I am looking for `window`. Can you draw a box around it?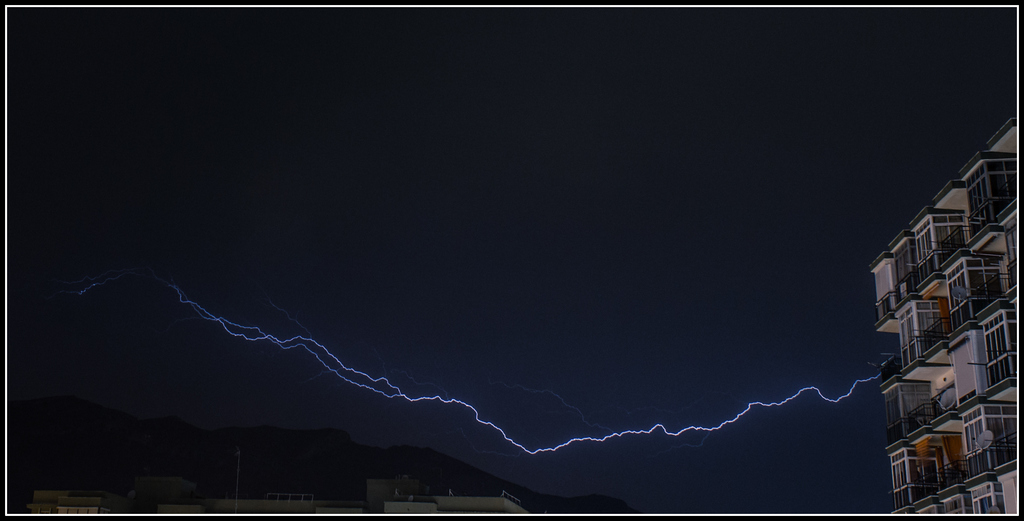
Sure, the bounding box is bbox=(973, 398, 1020, 475).
